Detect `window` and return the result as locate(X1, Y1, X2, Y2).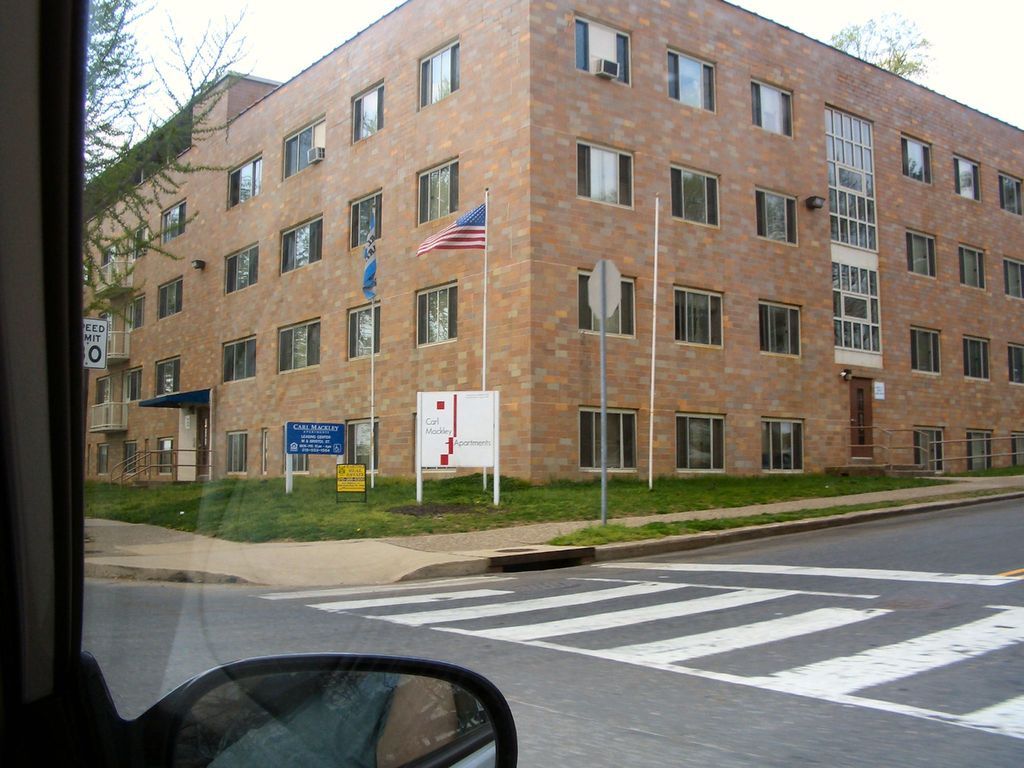
locate(159, 439, 177, 474).
